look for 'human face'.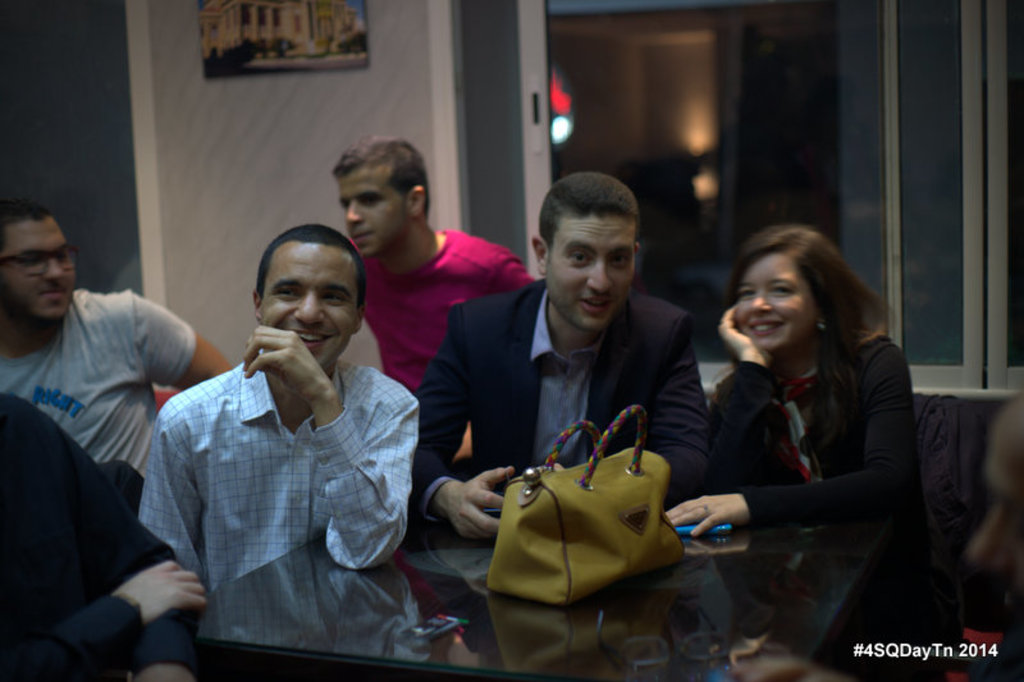
Found: (541, 212, 630, 330).
